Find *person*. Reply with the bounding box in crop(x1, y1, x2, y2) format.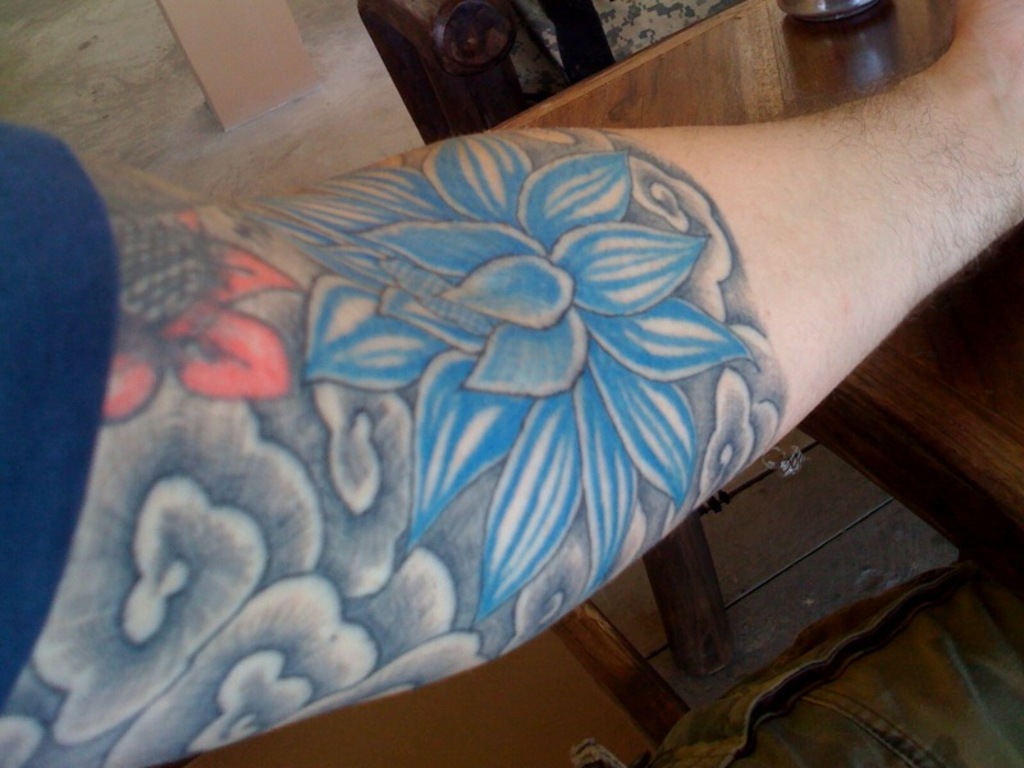
crop(0, 0, 1023, 767).
